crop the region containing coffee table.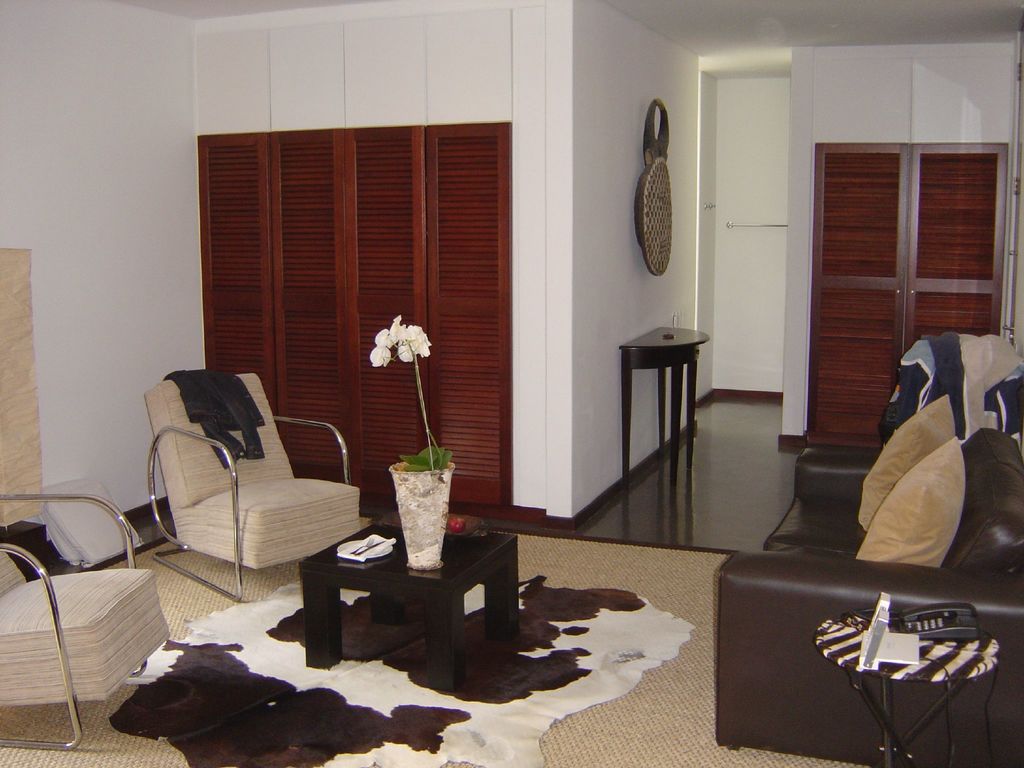
Crop region: box(620, 317, 708, 488).
